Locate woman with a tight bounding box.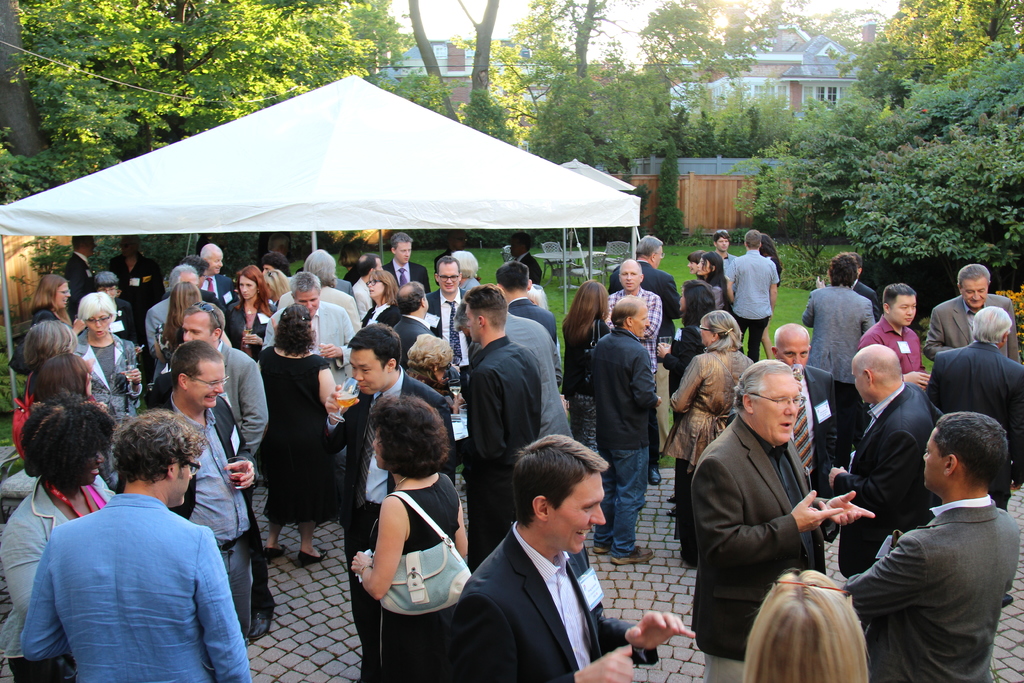
x1=221 y1=270 x2=275 y2=363.
